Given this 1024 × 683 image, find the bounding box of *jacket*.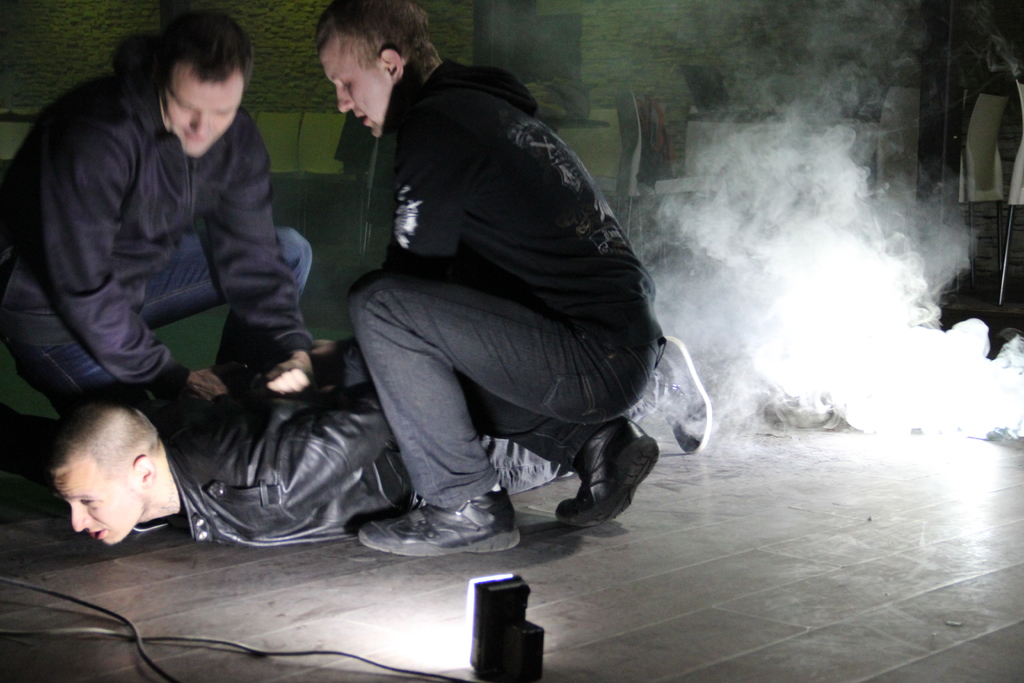
127, 367, 491, 536.
